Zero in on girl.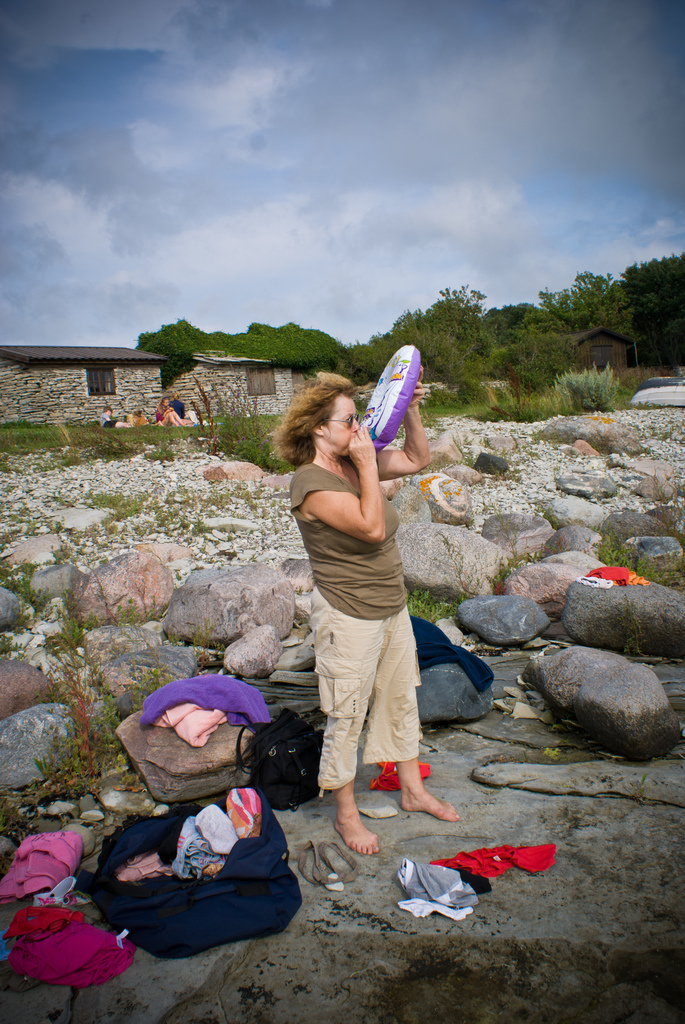
Zeroed in: BBox(301, 378, 450, 830).
